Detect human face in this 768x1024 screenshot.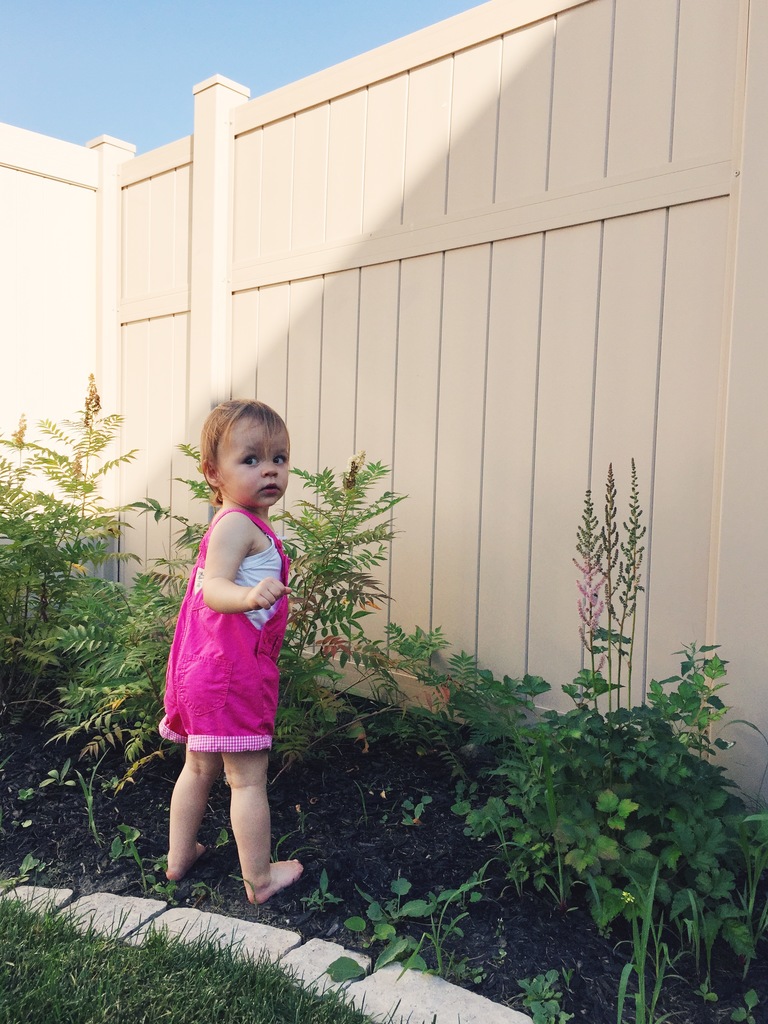
Detection: box=[217, 416, 290, 510].
